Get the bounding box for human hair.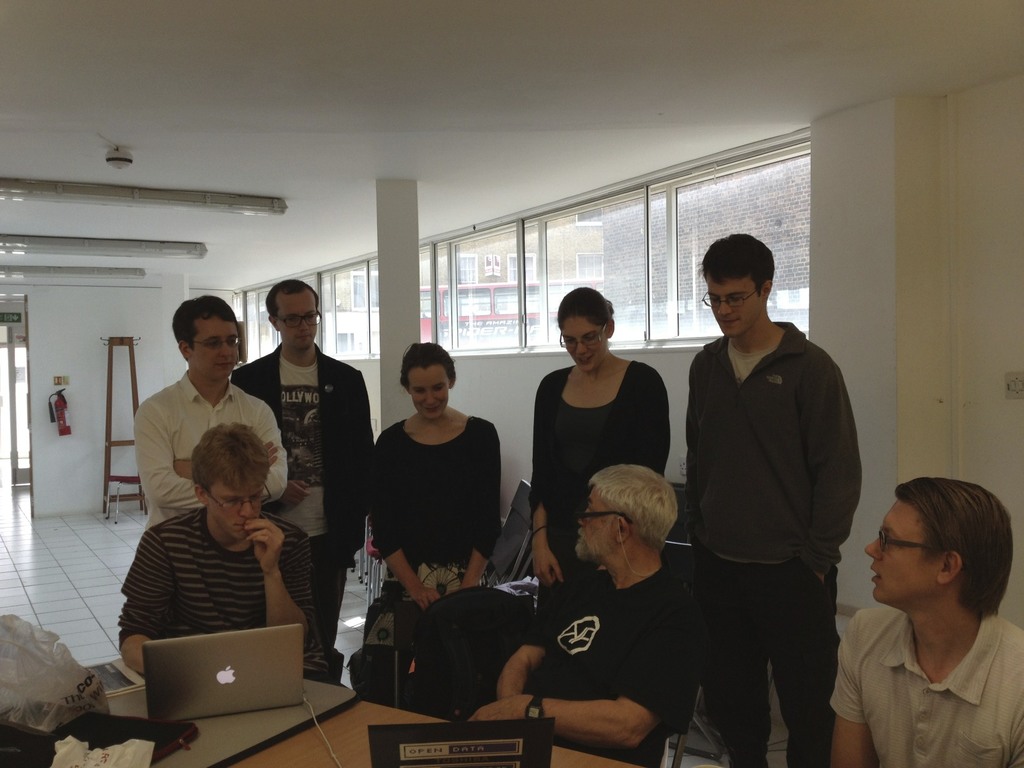
select_region(167, 295, 239, 361).
